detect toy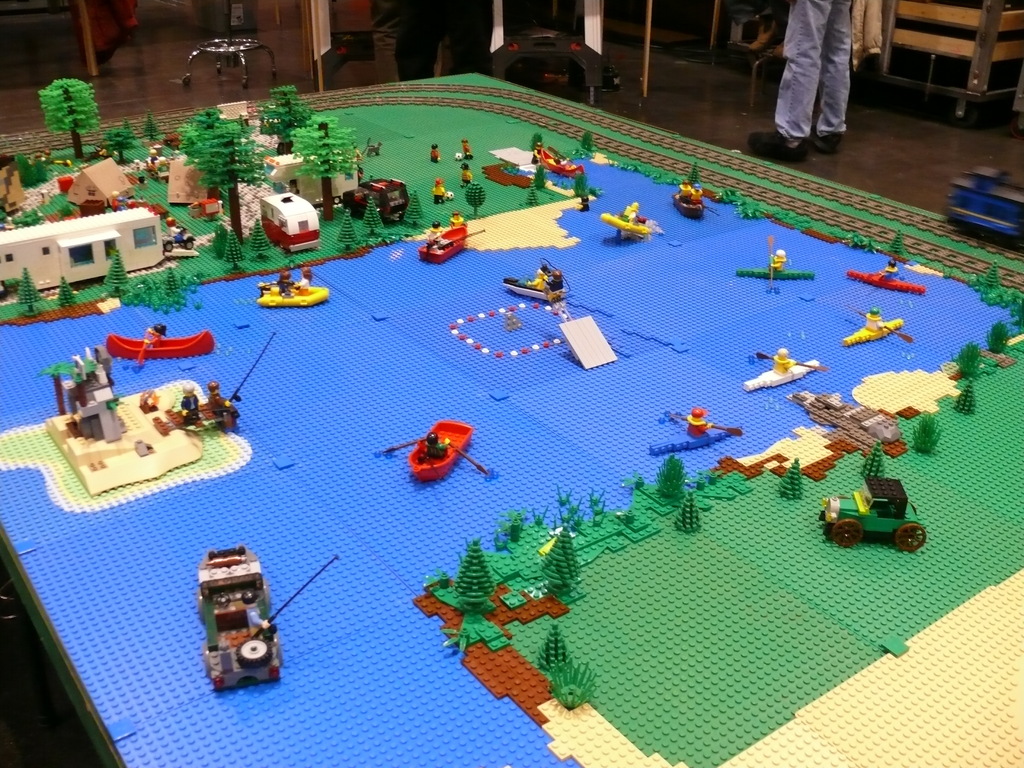
left=819, top=301, right=890, bottom=358
